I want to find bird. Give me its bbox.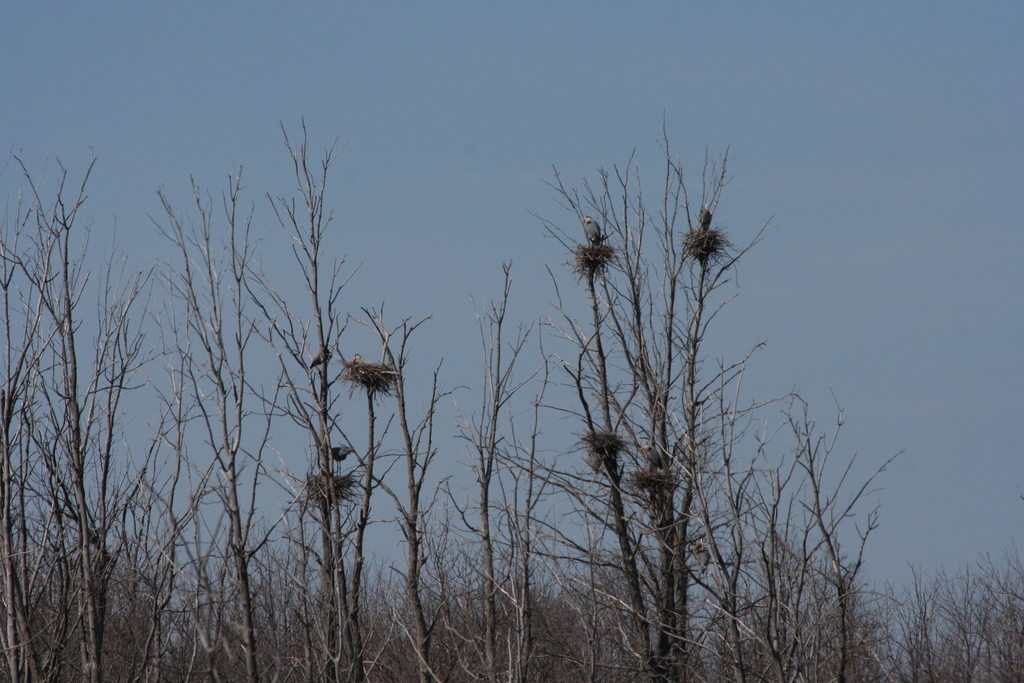
582 211 605 253.
